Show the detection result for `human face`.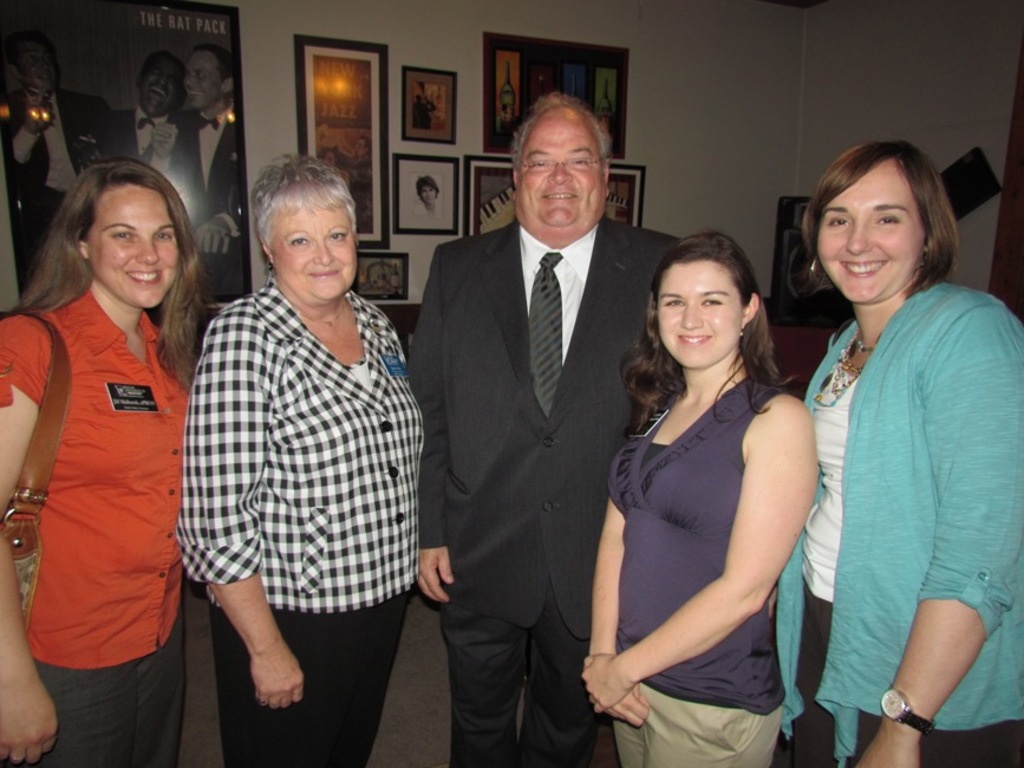
<box>185,48,227,112</box>.
